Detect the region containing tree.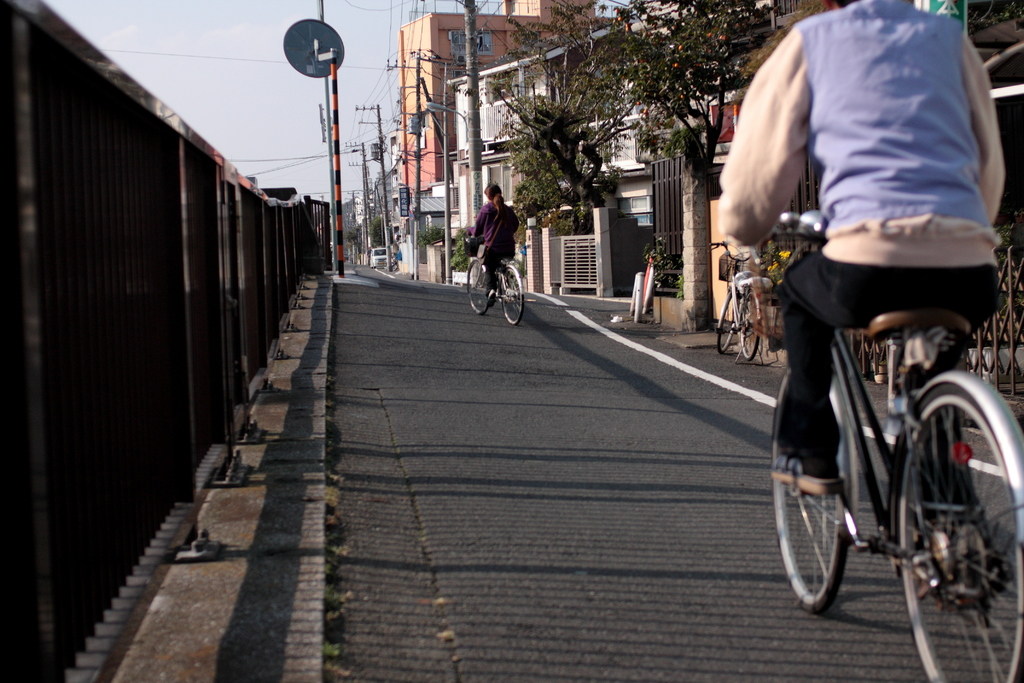
601, 0, 778, 169.
